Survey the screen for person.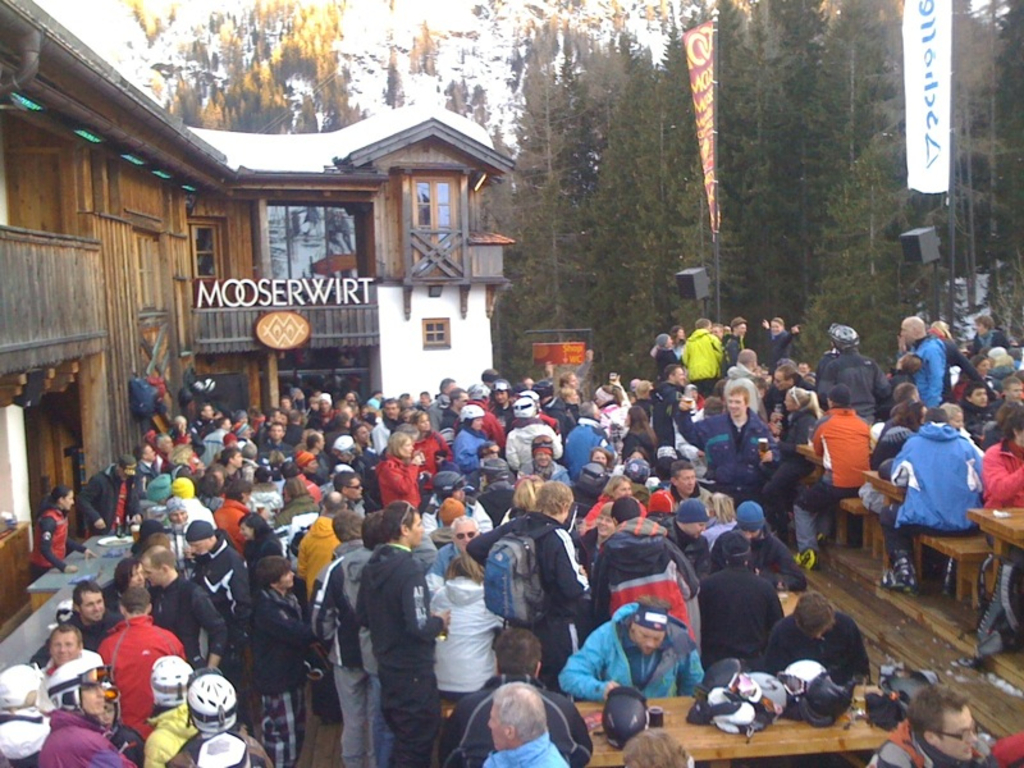
Survey found: [left=186, top=671, right=274, bottom=767].
